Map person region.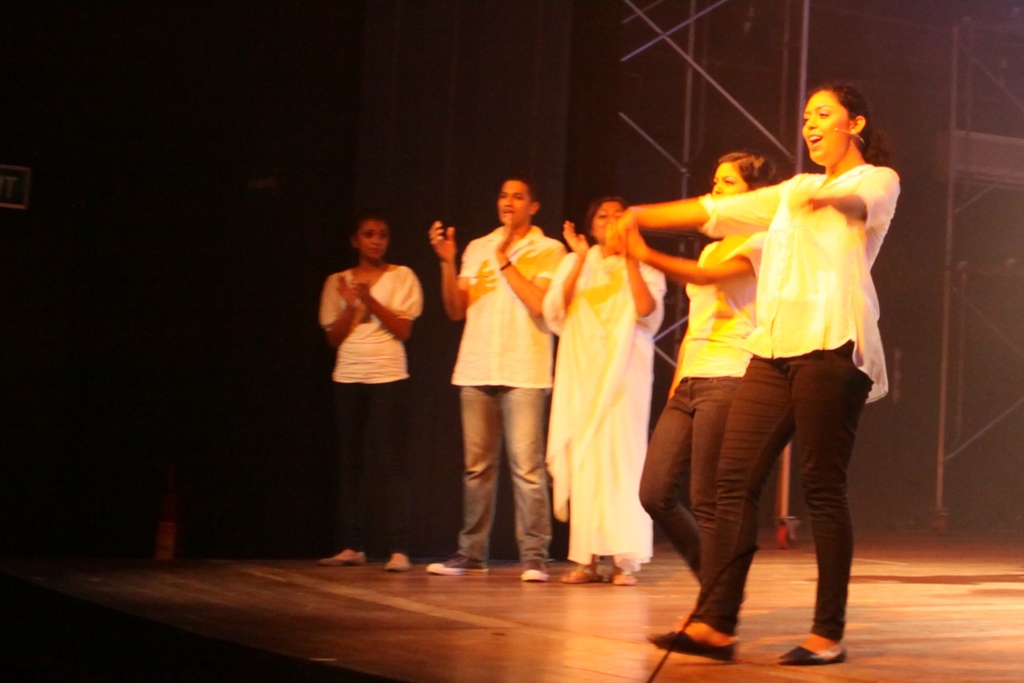
Mapped to locate(429, 174, 568, 577).
